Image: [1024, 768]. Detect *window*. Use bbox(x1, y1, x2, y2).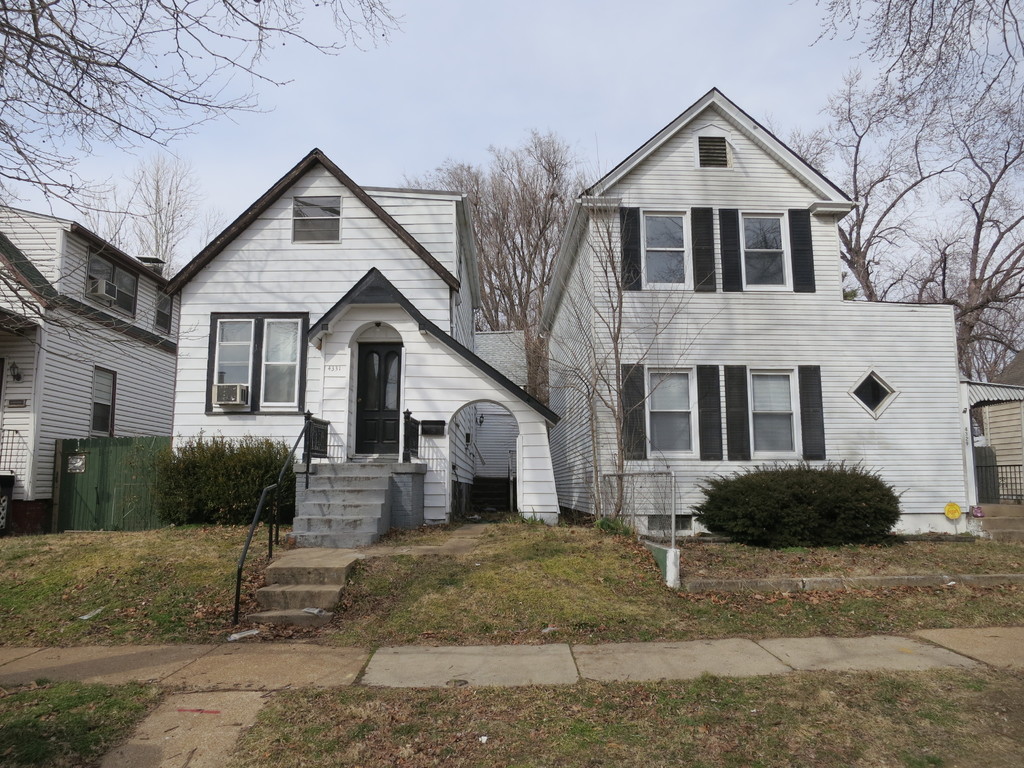
bbox(649, 374, 691, 455).
